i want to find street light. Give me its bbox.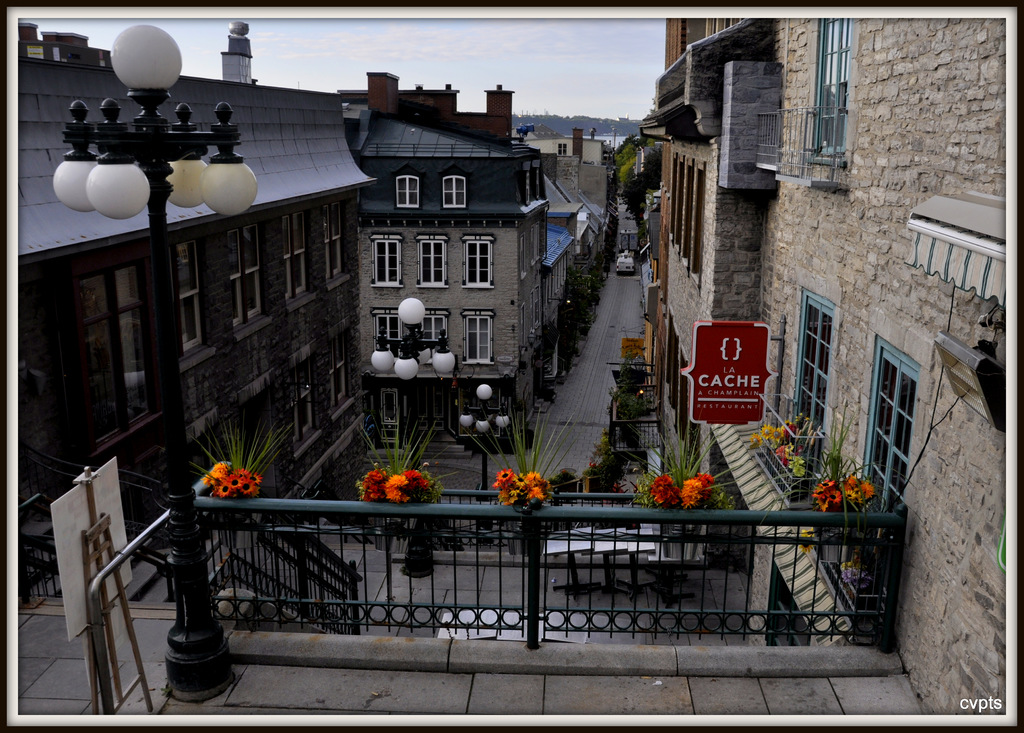
(x1=53, y1=24, x2=270, y2=709).
